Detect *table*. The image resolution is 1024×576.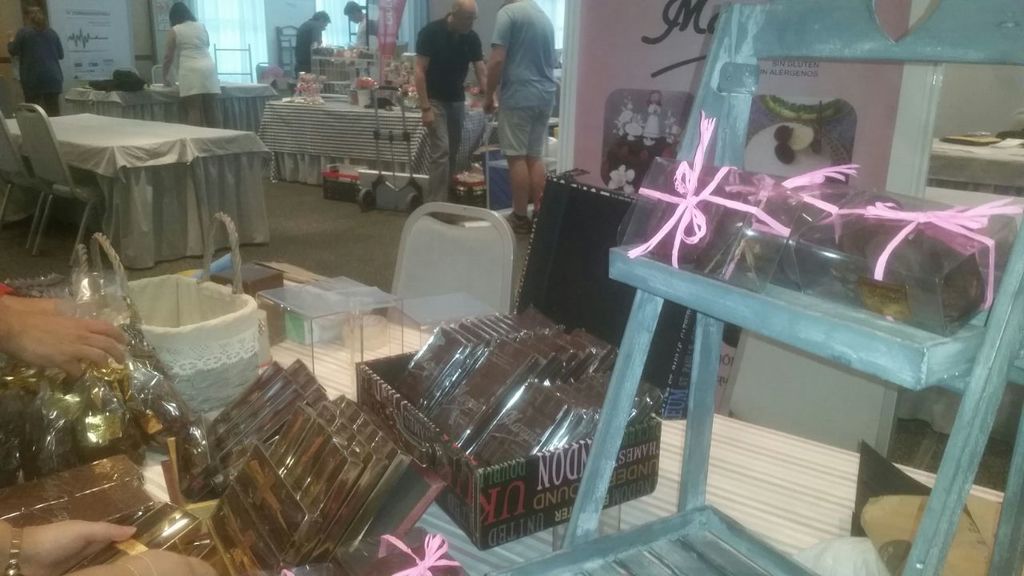
[30, 101, 288, 288].
